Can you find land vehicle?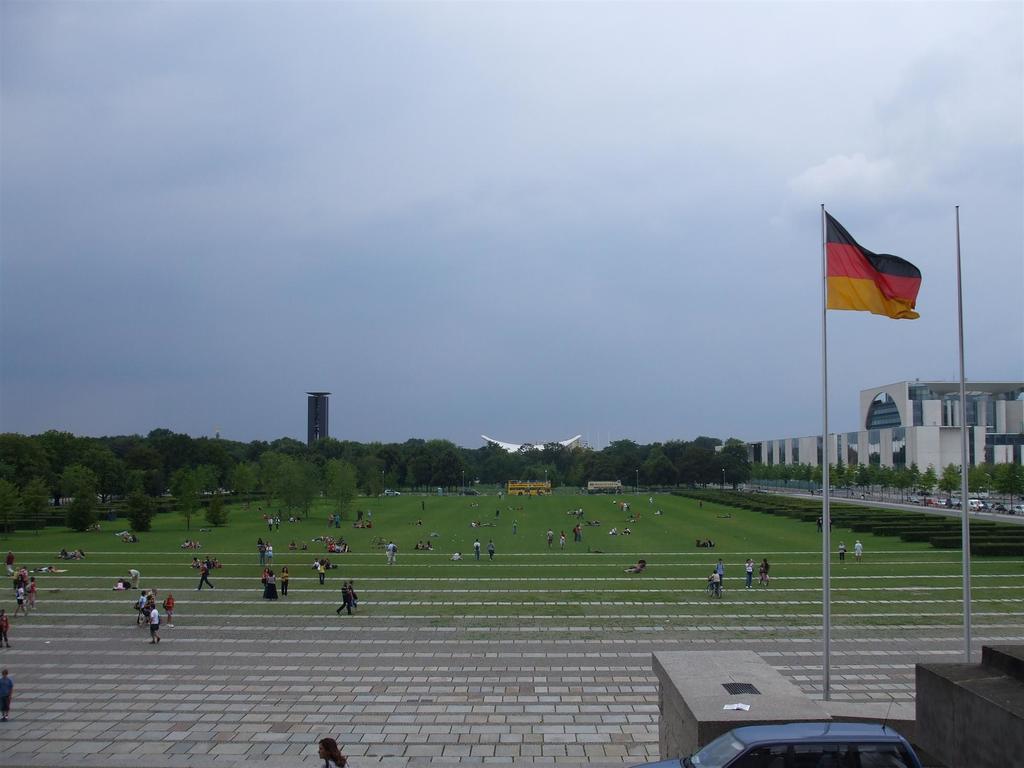
Yes, bounding box: (630,701,927,767).
